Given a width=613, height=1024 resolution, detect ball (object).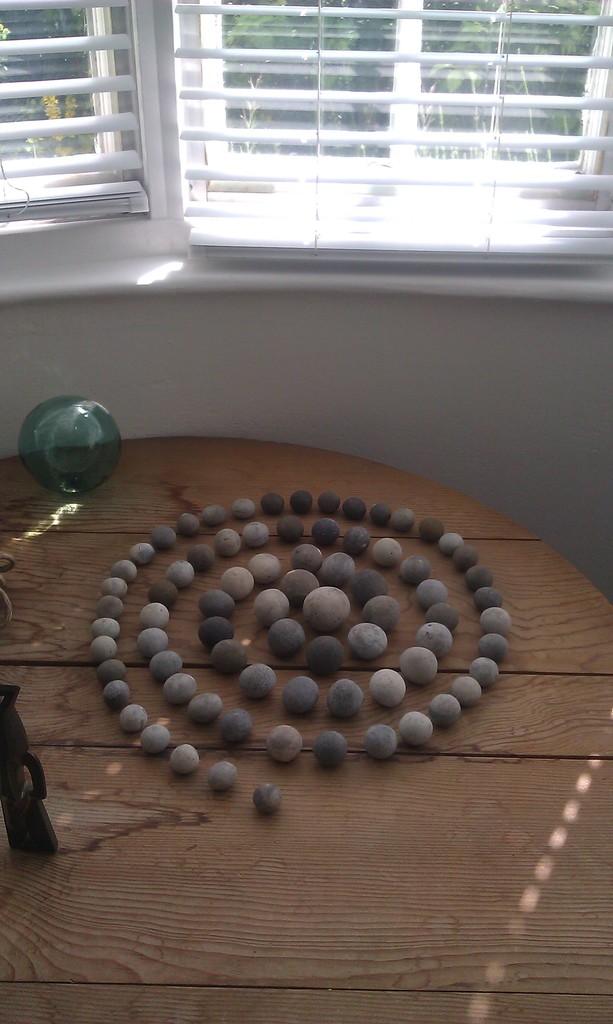
bbox(131, 540, 155, 560).
